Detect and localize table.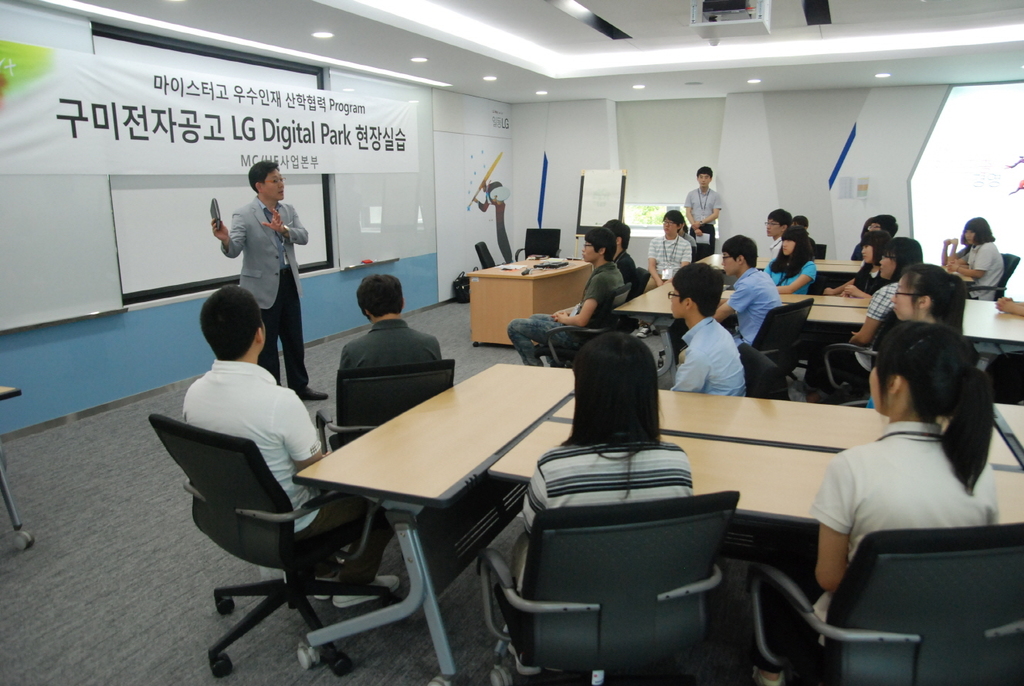
Localized at box=[653, 282, 1001, 309].
